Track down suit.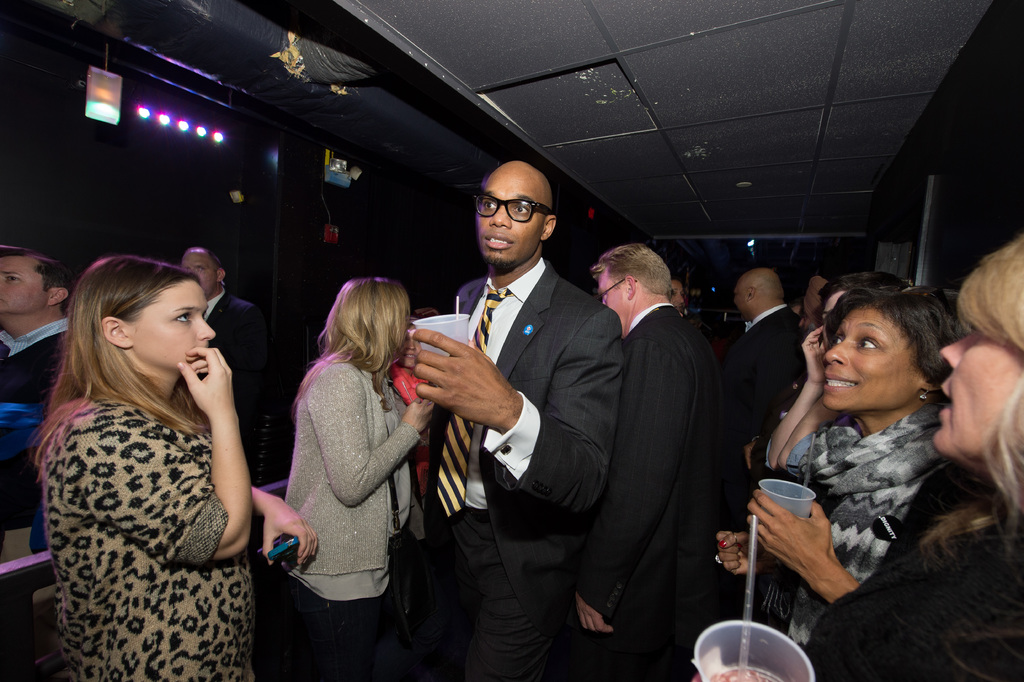
Tracked to bbox=[207, 284, 273, 418].
